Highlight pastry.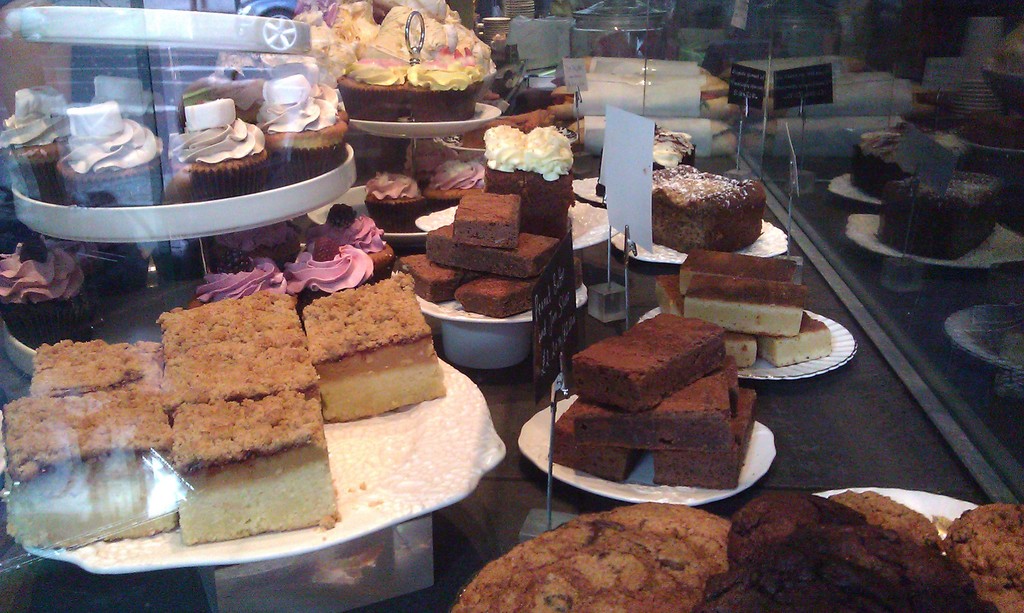
Highlighted region: bbox(333, 54, 406, 123).
